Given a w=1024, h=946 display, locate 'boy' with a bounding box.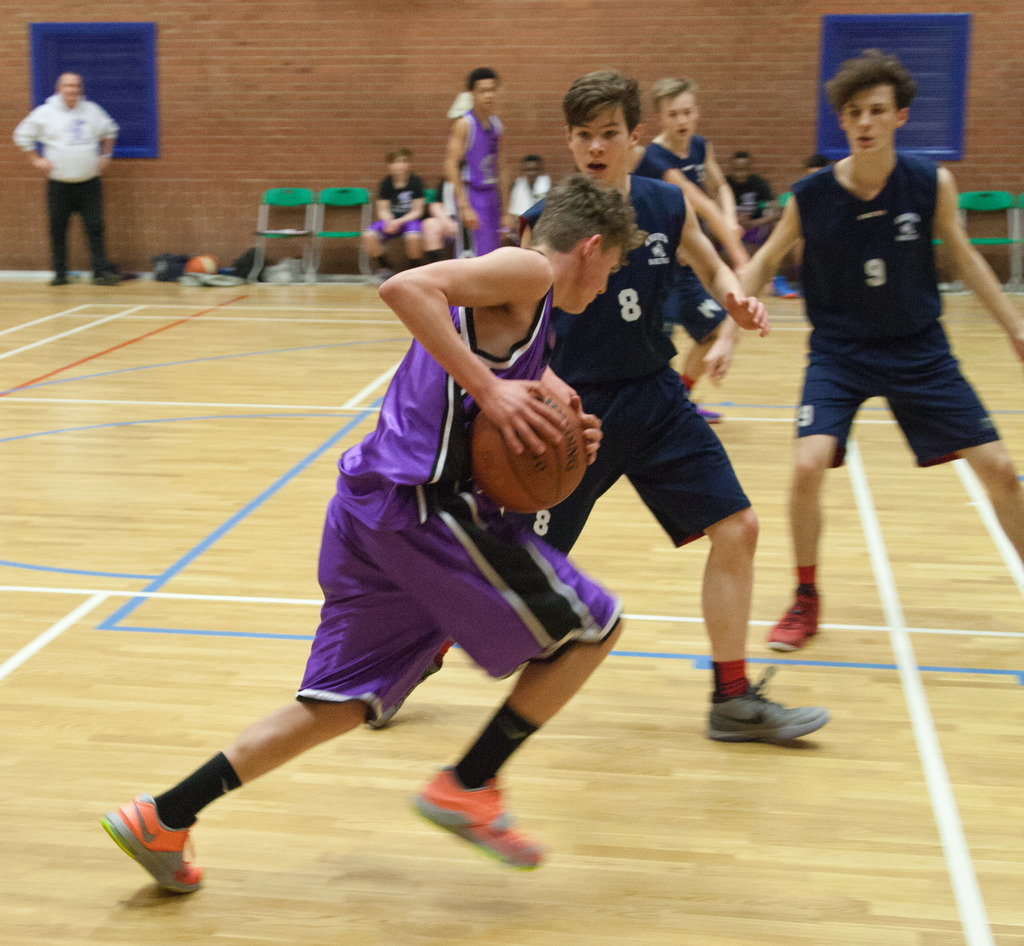
Located: {"x1": 445, "y1": 69, "x2": 509, "y2": 257}.
